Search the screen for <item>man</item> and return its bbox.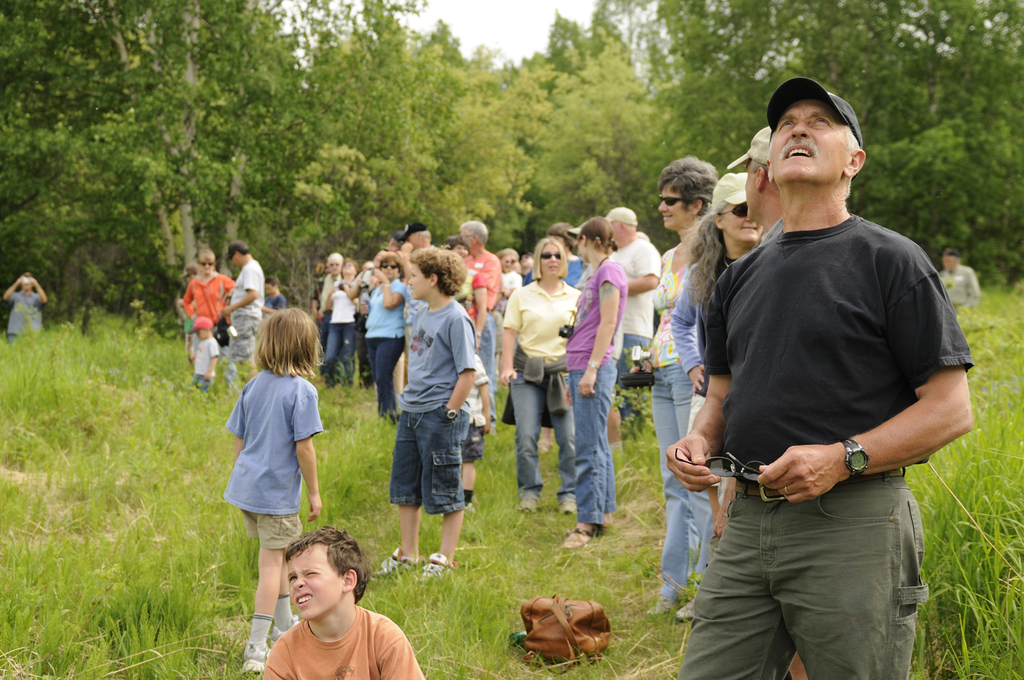
Found: x1=460 y1=219 x2=497 y2=400.
